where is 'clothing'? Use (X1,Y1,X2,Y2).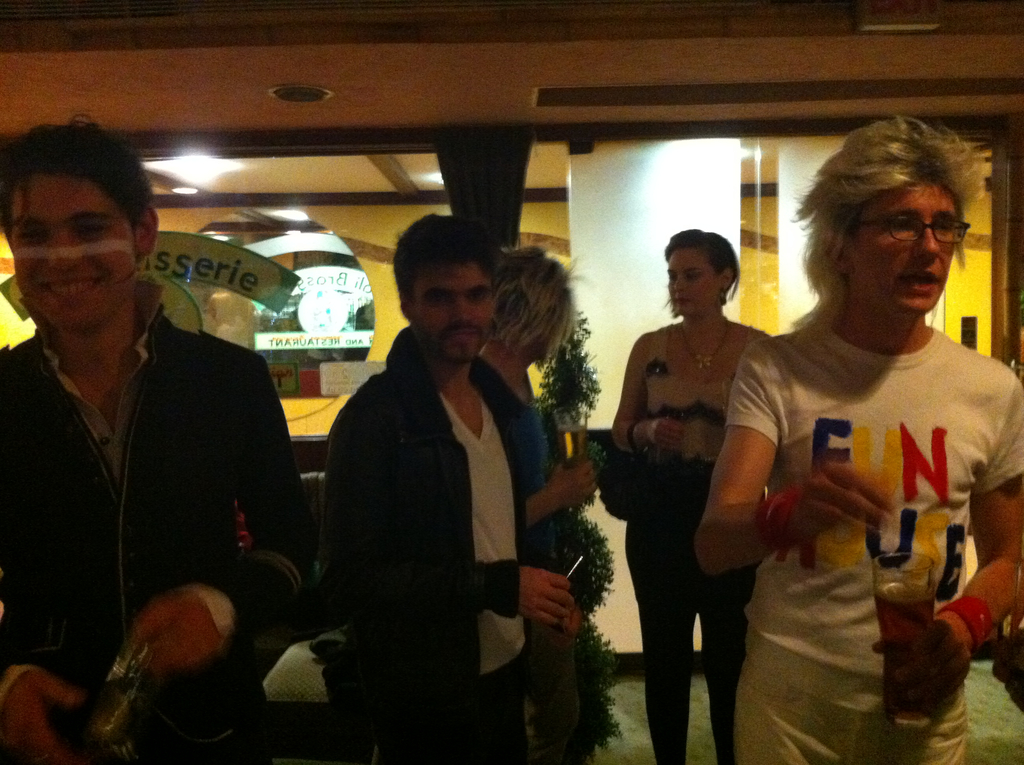
(621,314,758,764).
